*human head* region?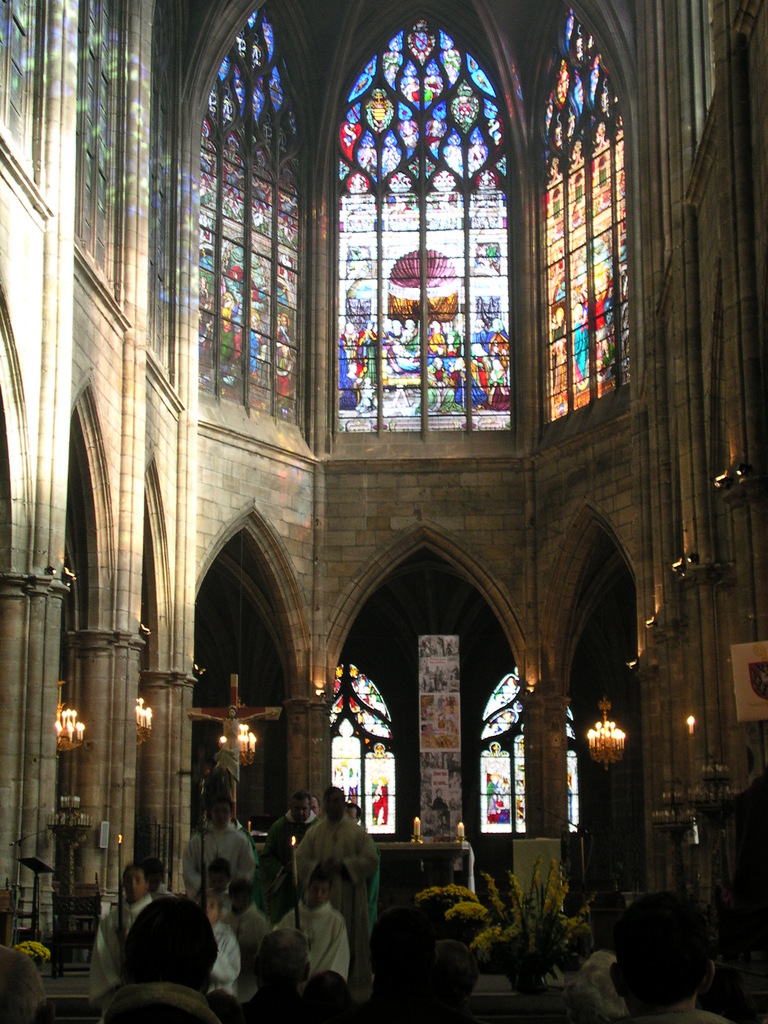
region(321, 788, 344, 822)
